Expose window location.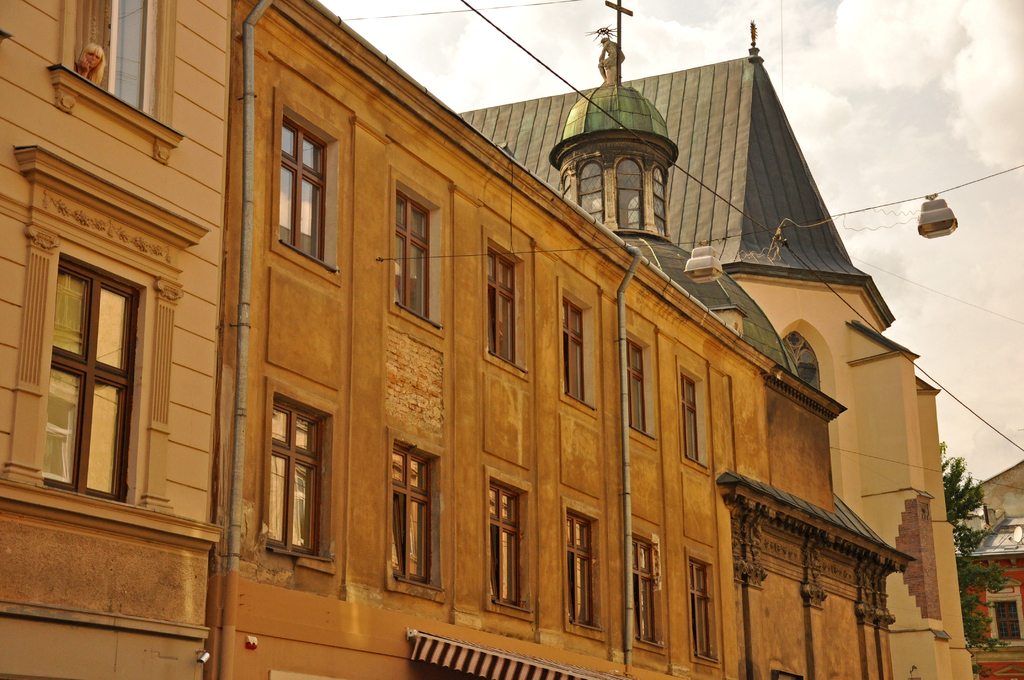
Exposed at x1=487 y1=482 x2=533 y2=613.
